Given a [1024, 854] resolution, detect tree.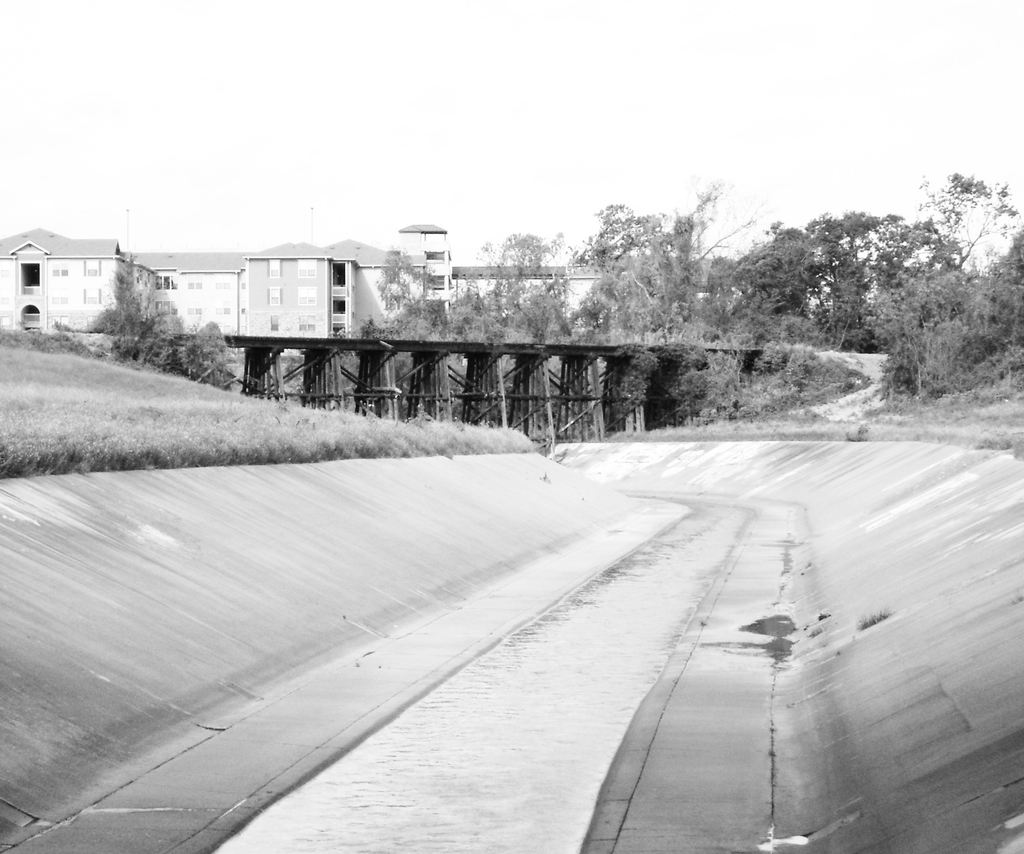
l=904, t=355, r=1023, b=392.
